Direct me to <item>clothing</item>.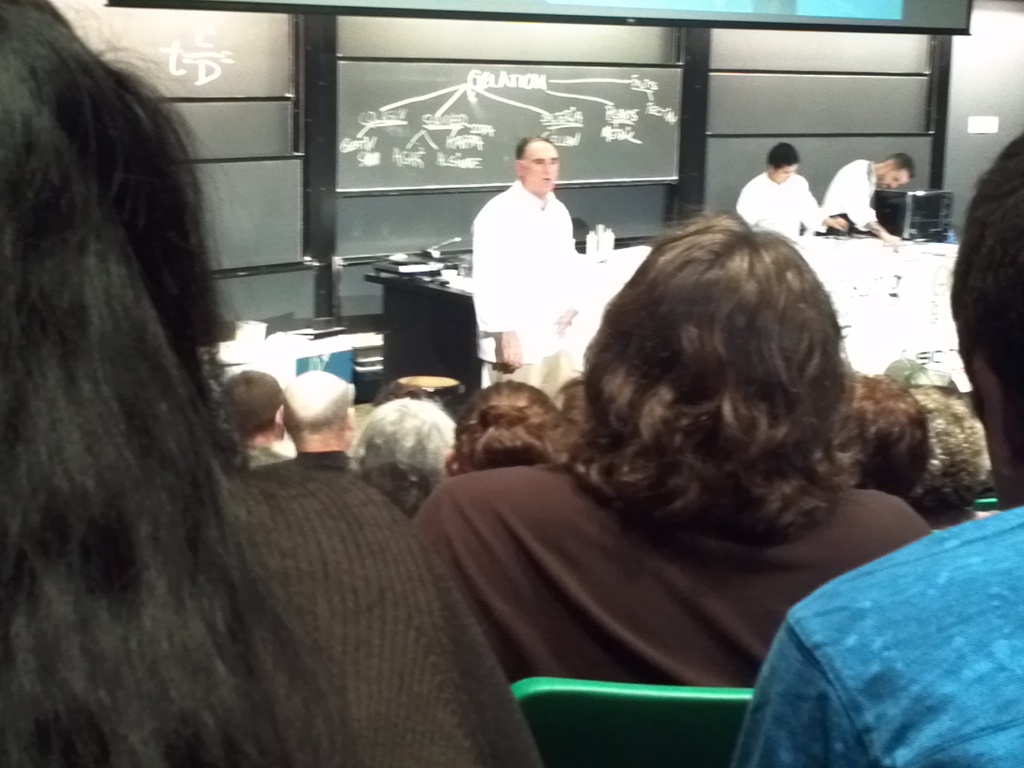
Direction: [x1=740, y1=161, x2=822, y2=244].
